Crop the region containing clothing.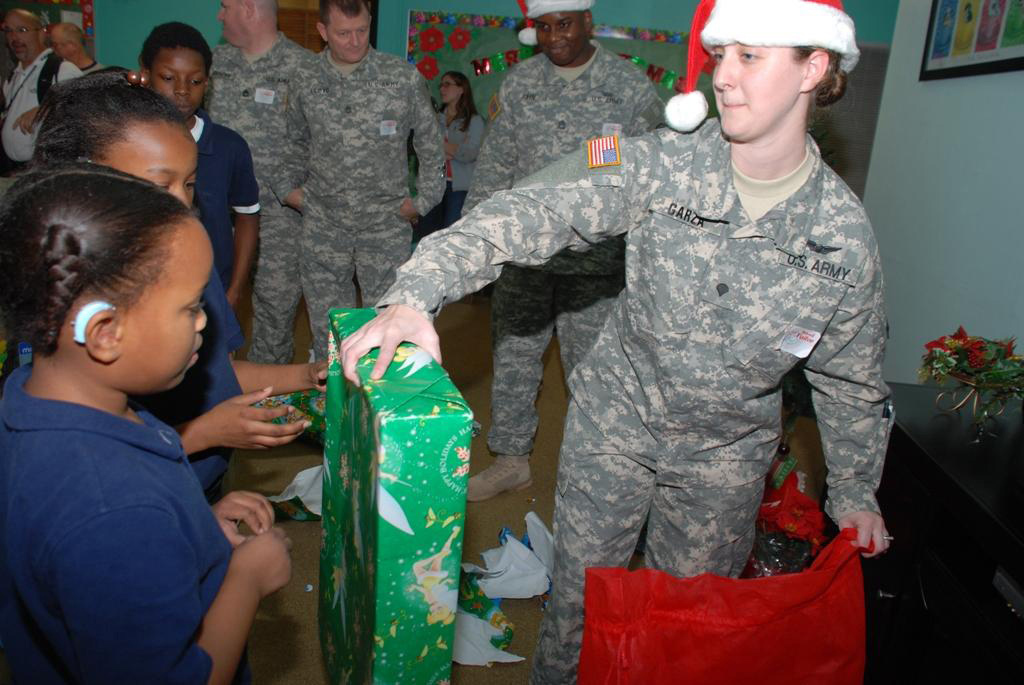
Crop region: x1=0, y1=359, x2=258, y2=684.
